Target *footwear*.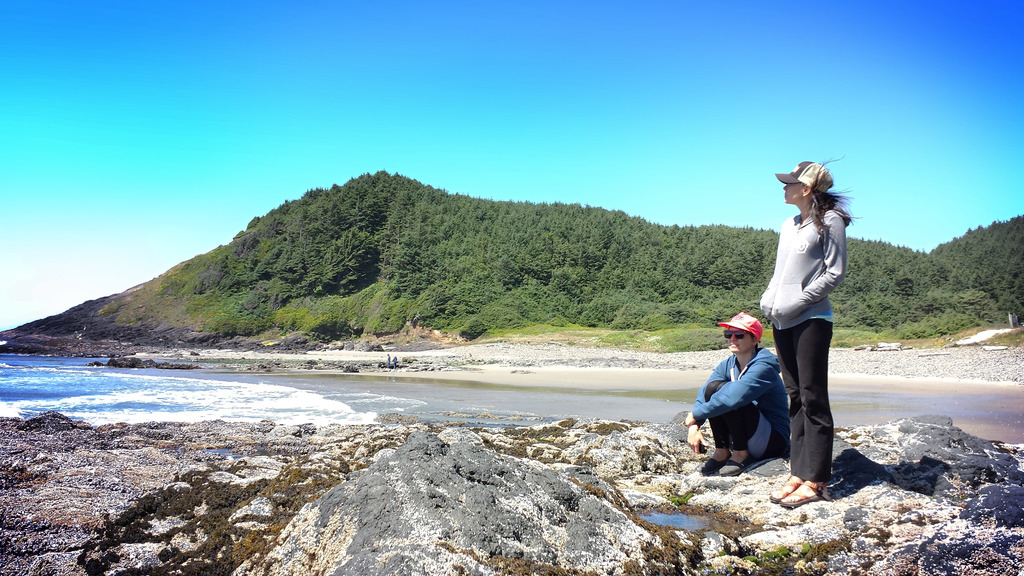
Target region: BBox(785, 477, 826, 504).
